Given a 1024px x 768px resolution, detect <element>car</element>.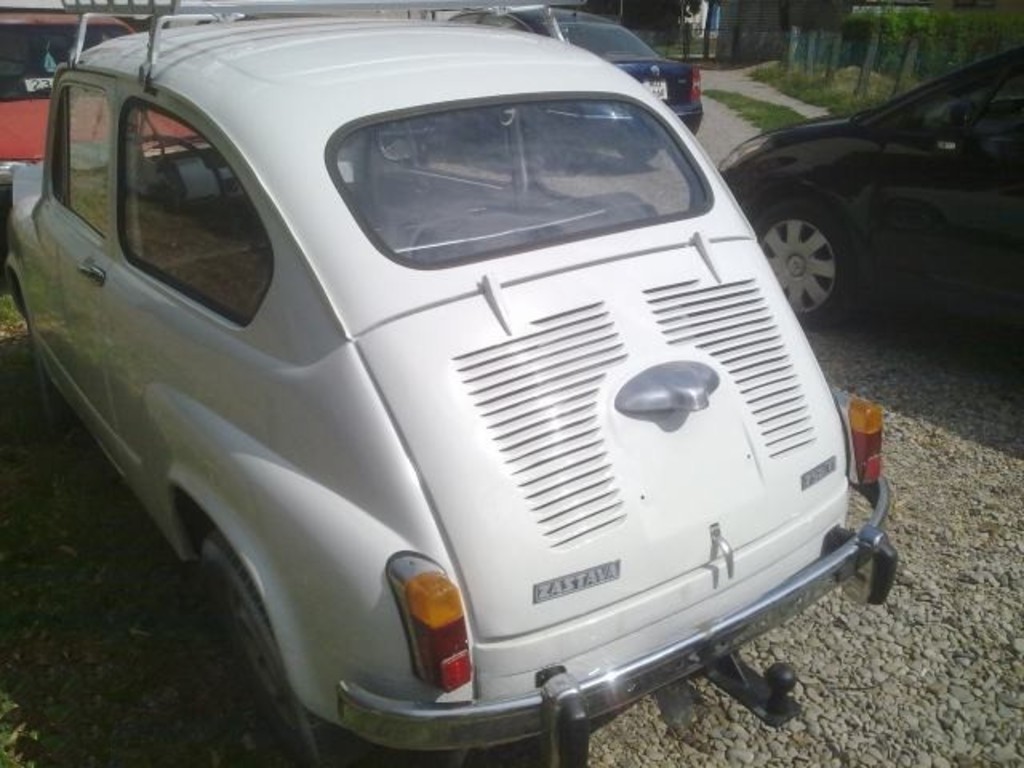
box(0, 16, 203, 162).
